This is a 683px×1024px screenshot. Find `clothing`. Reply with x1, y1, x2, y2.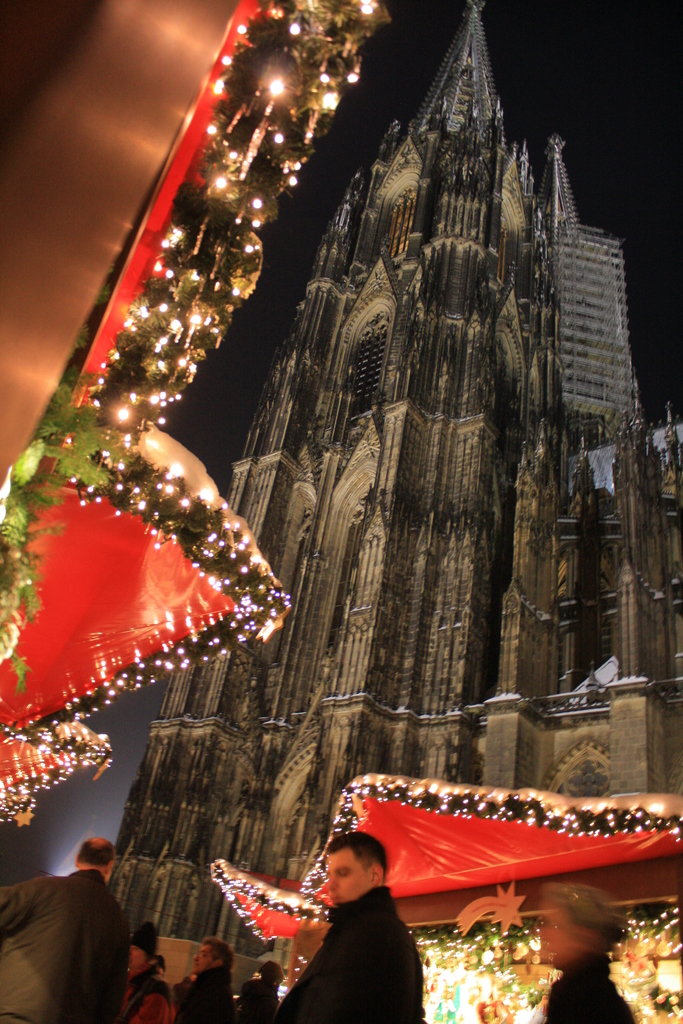
0, 861, 125, 1023.
